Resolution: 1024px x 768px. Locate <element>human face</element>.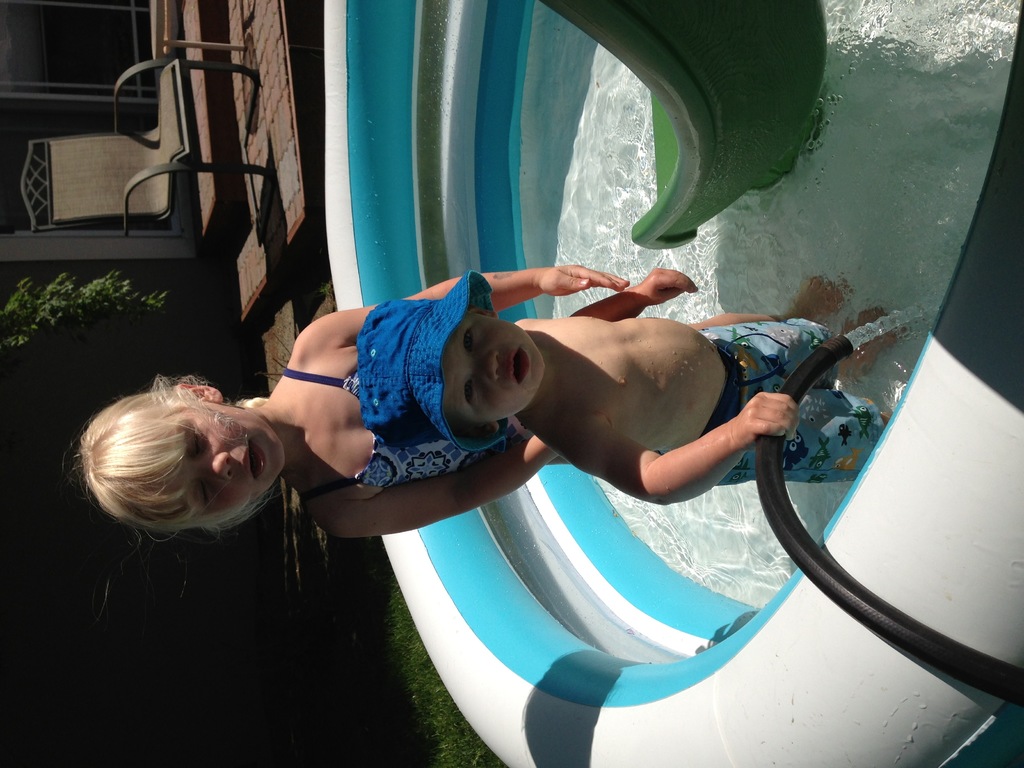
150:404:276:519.
